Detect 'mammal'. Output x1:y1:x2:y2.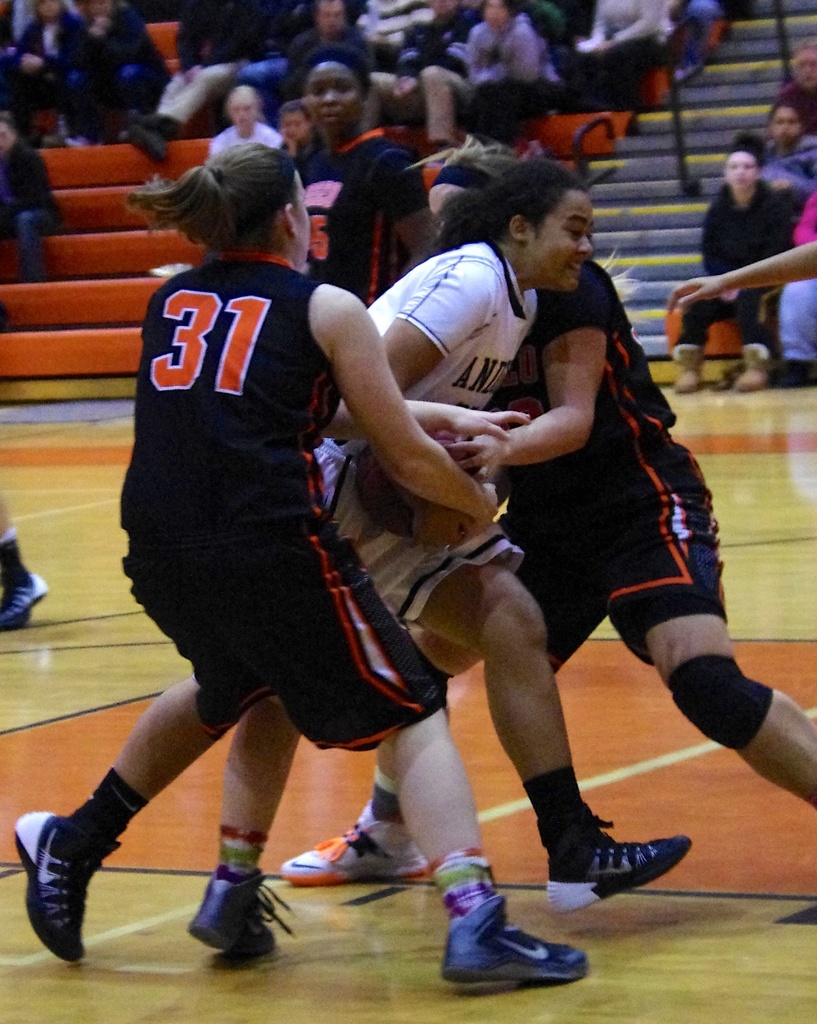
0:0:110:140.
